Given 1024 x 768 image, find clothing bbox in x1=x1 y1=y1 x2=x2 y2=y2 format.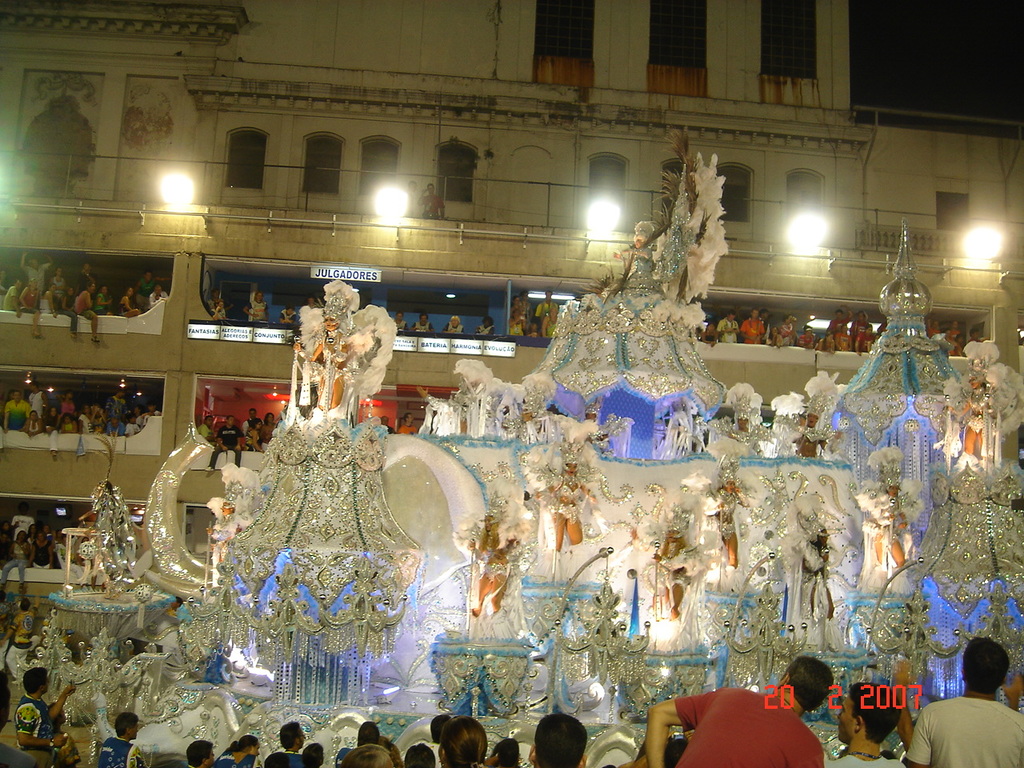
x1=665 y1=674 x2=831 y2=767.
